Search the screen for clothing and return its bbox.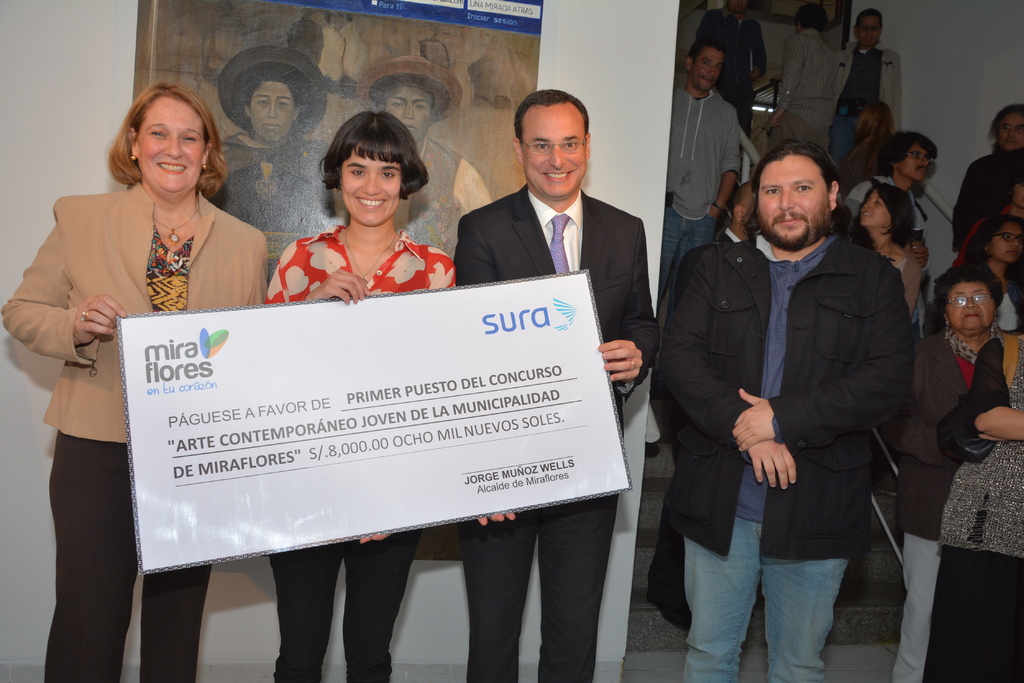
Found: {"left": 0, "top": 175, "right": 270, "bottom": 682}.
